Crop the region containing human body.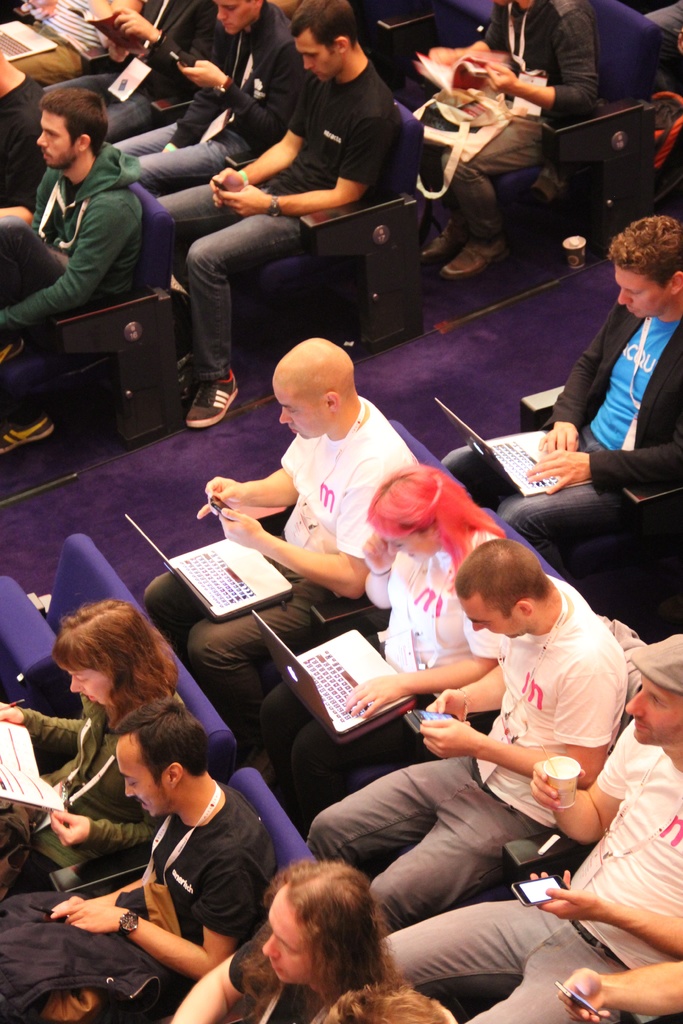
Crop region: {"x1": 133, "y1": 340, "x2": 402, "y2": 710}.
